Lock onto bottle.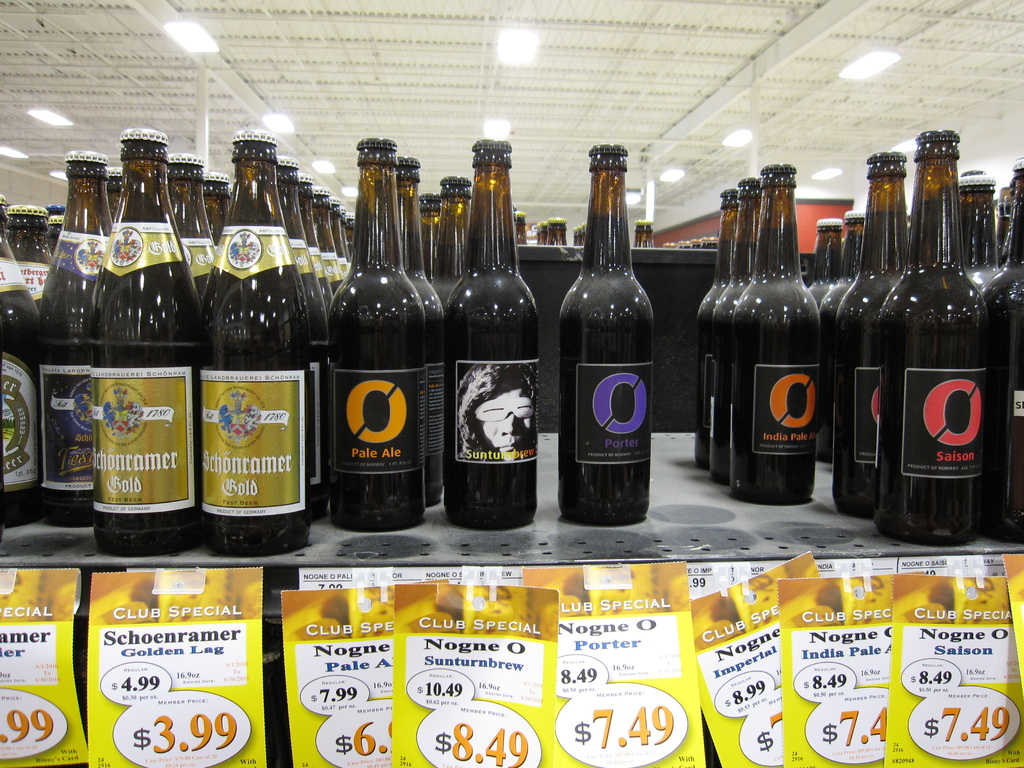
Locked: crop(0, 198, 43, 527).
